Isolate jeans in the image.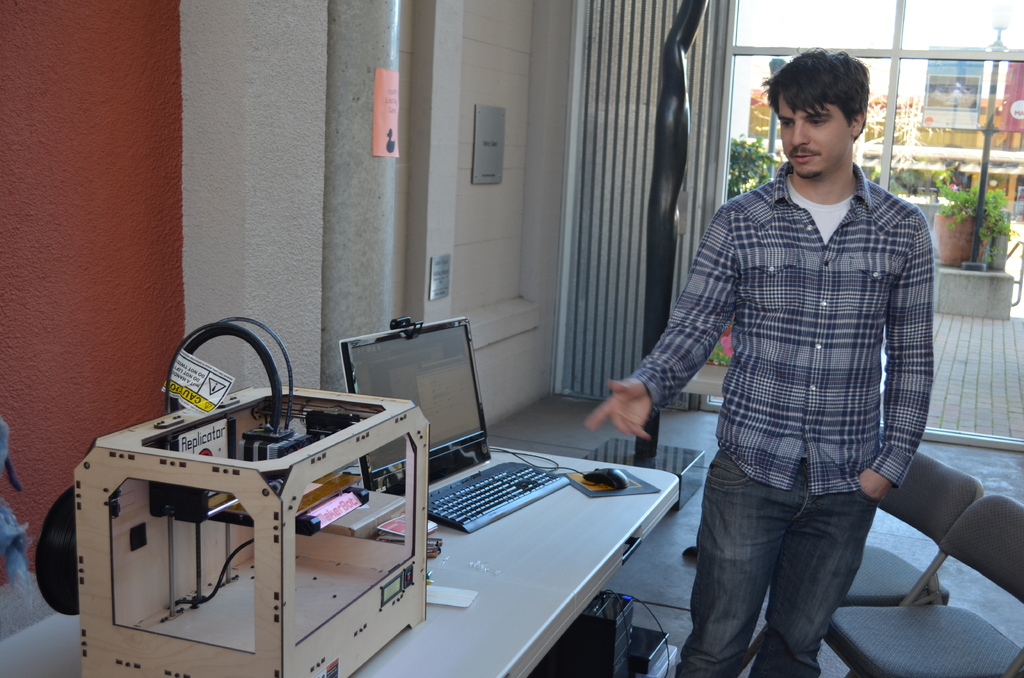
Isolated region: pyautogui.locateOnScreen(670, 453, 880, 677).
